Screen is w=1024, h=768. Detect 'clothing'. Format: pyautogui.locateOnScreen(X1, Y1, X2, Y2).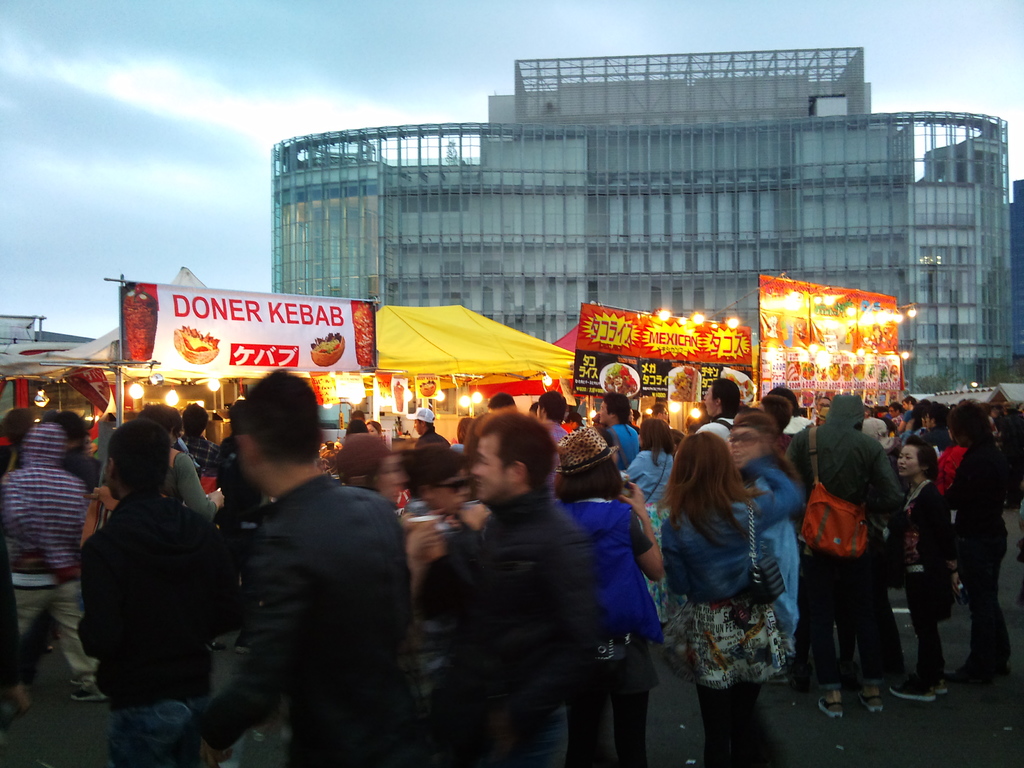
pyautogui.locateOnScreen(891, 486, 957, 679).
